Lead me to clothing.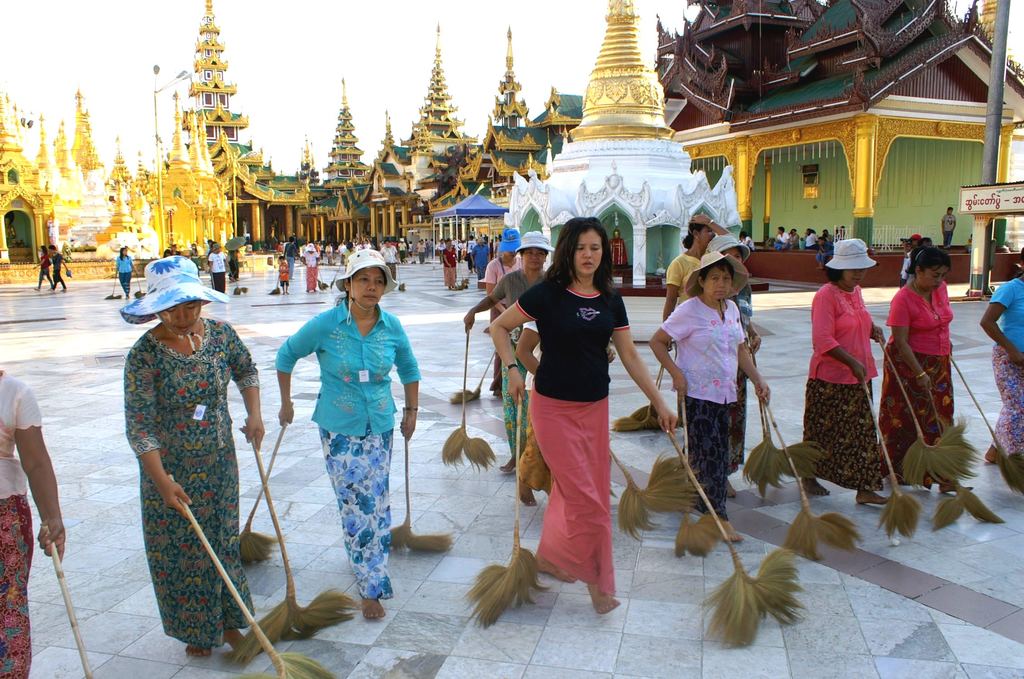
Lead to left=988, top=274, right=1023, bottom=350.
